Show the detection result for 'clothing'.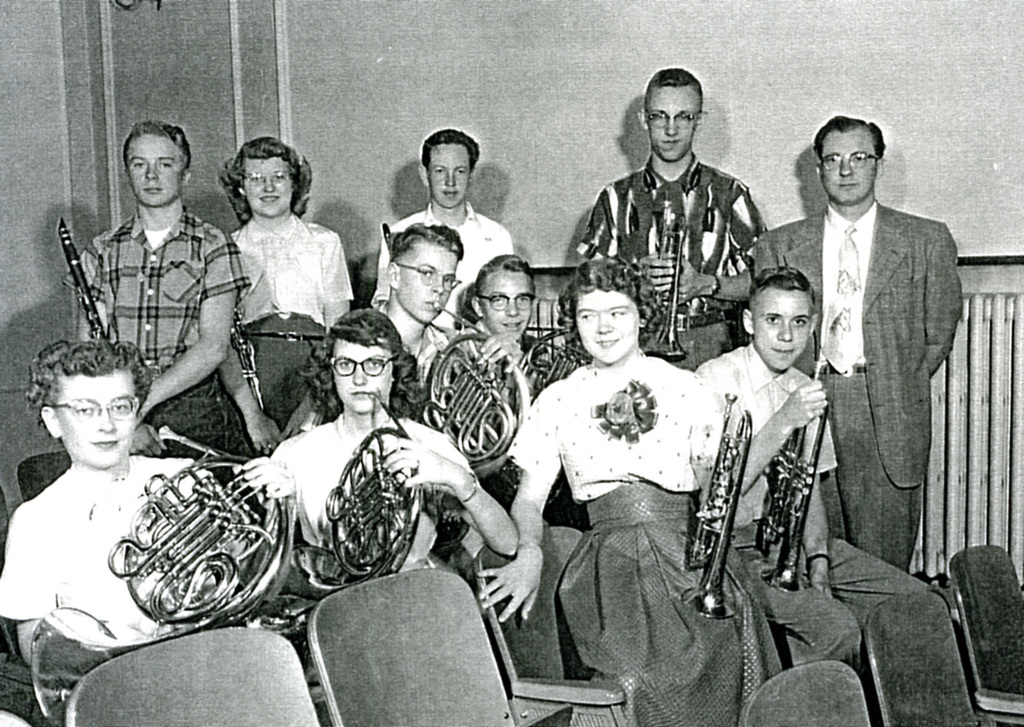
select_region(423, 322, 548, 487).
